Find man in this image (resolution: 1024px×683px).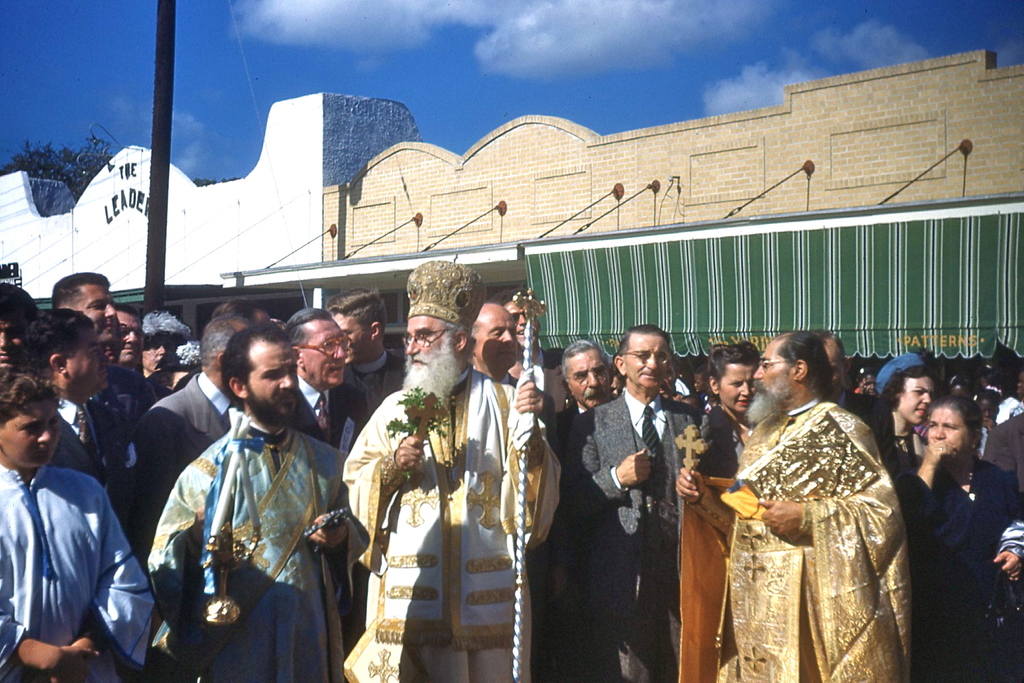
(left=30, top=306, right=125, bottom=483).
